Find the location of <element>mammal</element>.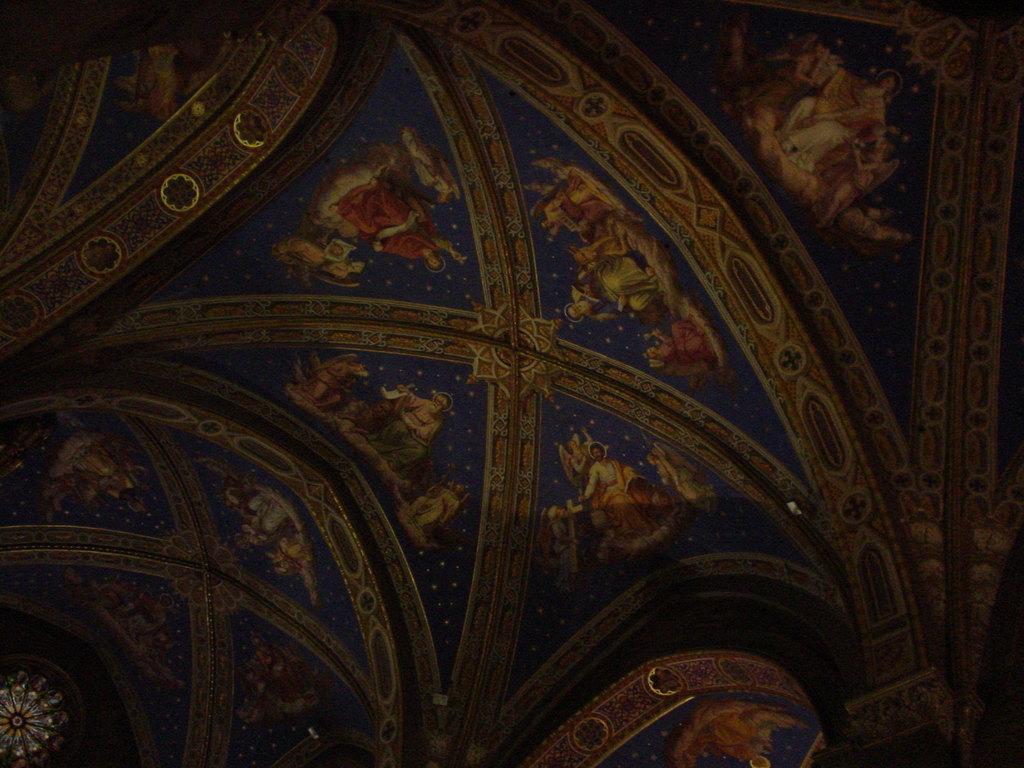
Location: l=643, t=445, r=721, b=514.
